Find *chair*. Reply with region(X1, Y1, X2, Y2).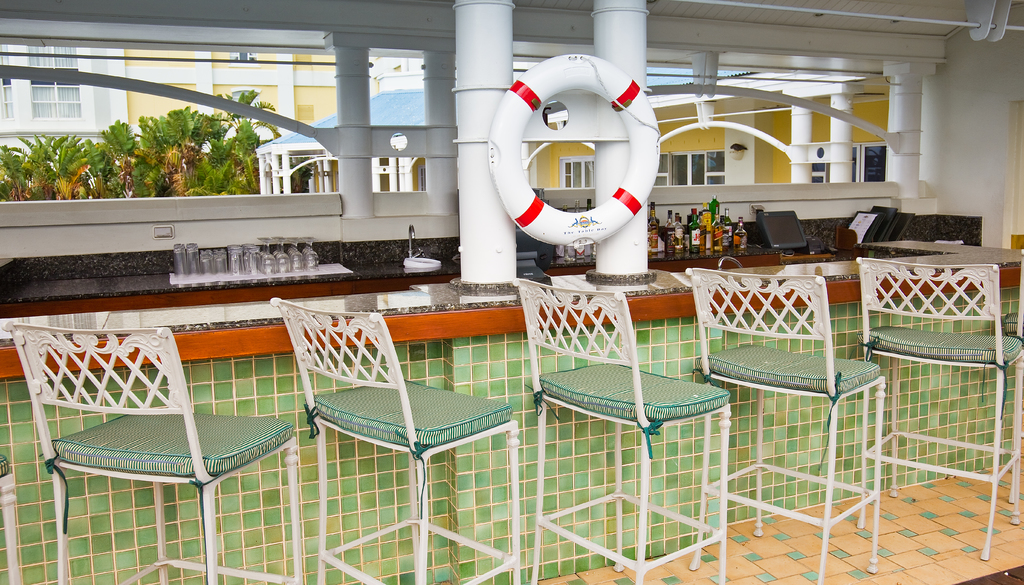
region(265, 295, 524, 584).
